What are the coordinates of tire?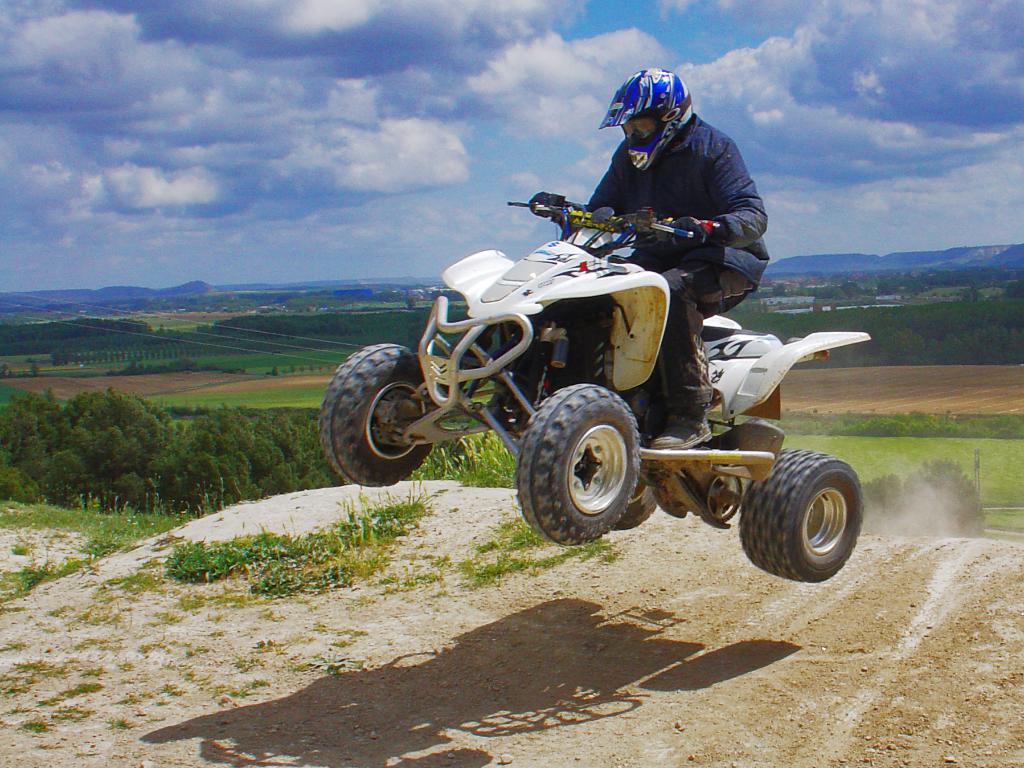
bbox=[749, 441, 866, 585].
